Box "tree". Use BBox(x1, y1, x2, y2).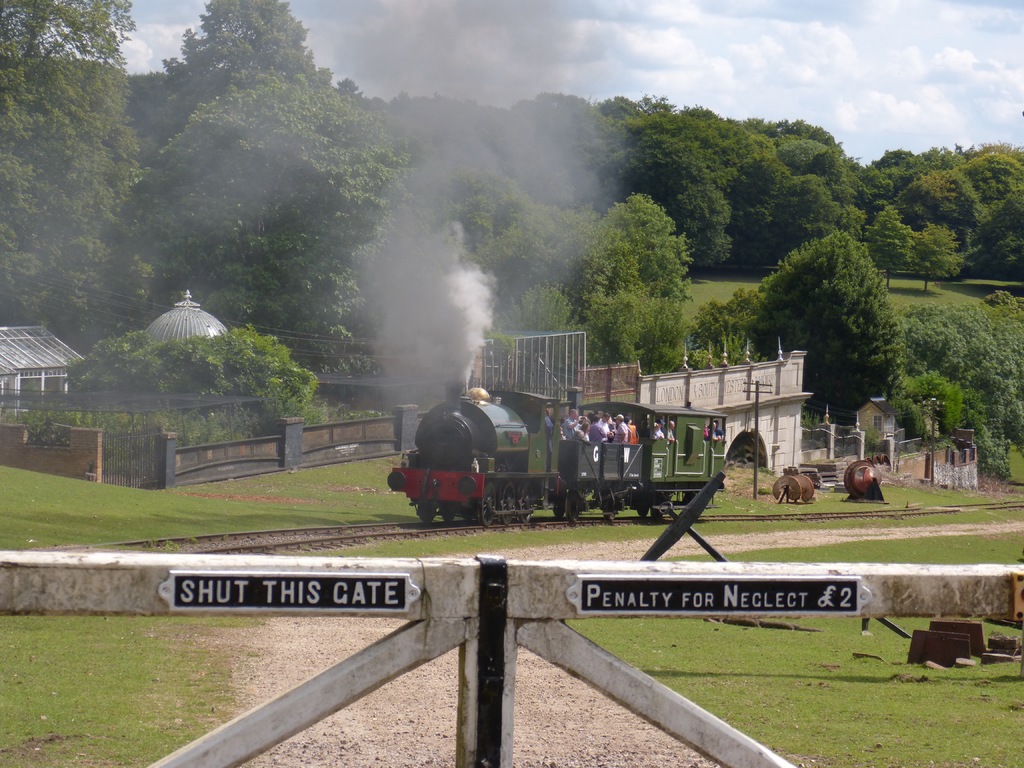
BBox(884, 281, 1023, 471).
